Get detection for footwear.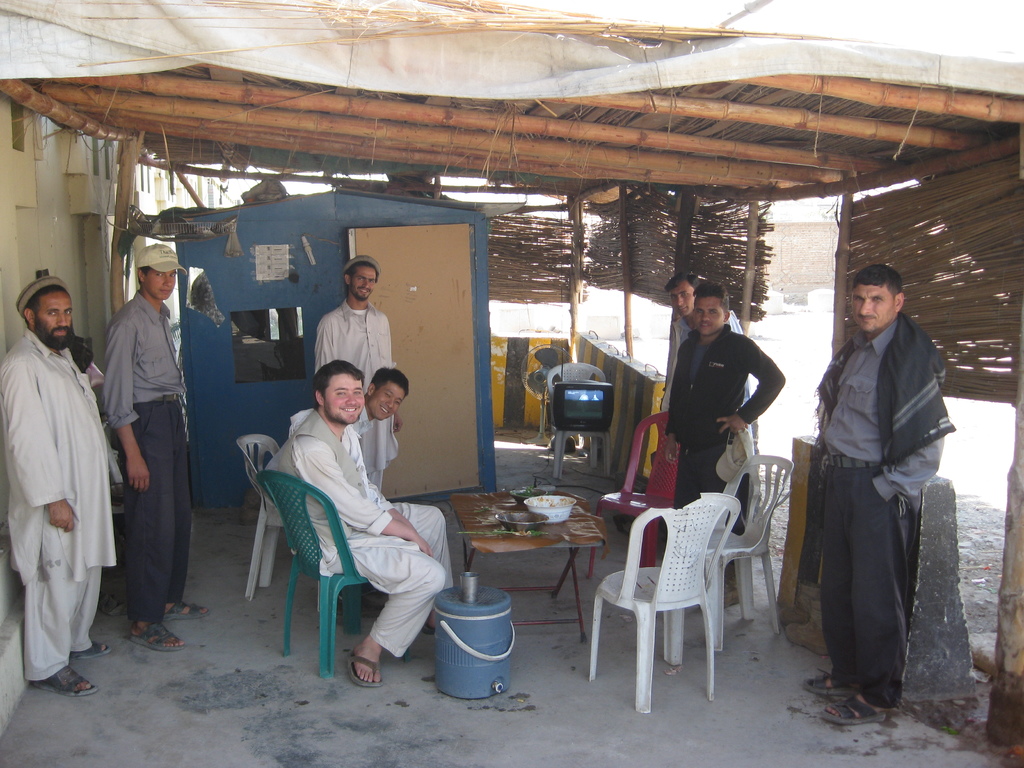
Detection: box=[76, 641, 116, 660].
